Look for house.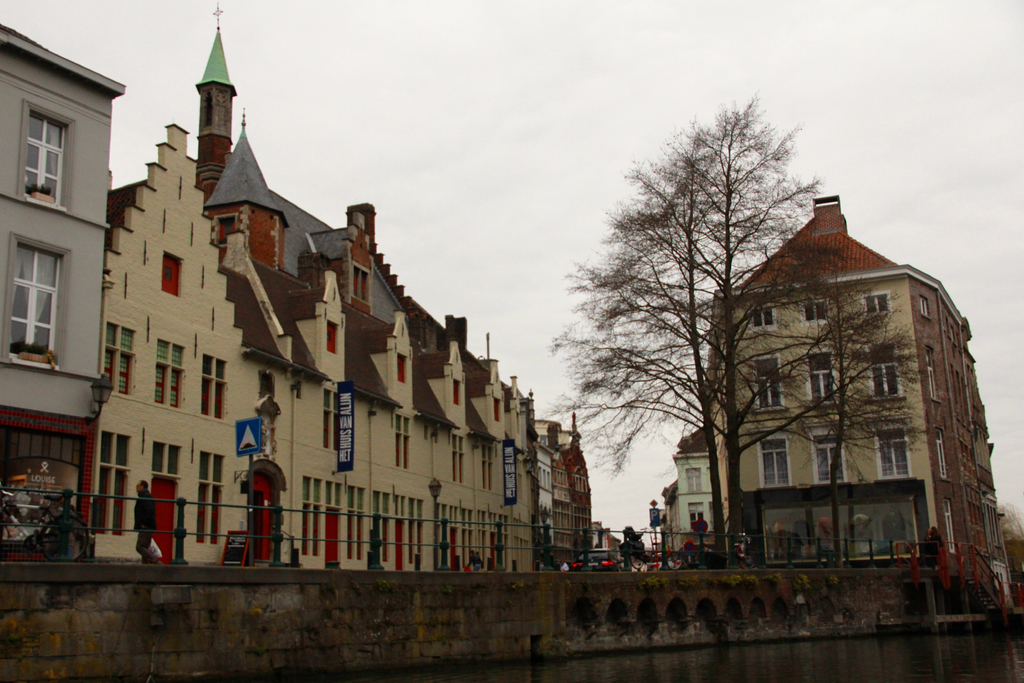
Found: (x1=703, y1=195, x2=1002, y2=608).
